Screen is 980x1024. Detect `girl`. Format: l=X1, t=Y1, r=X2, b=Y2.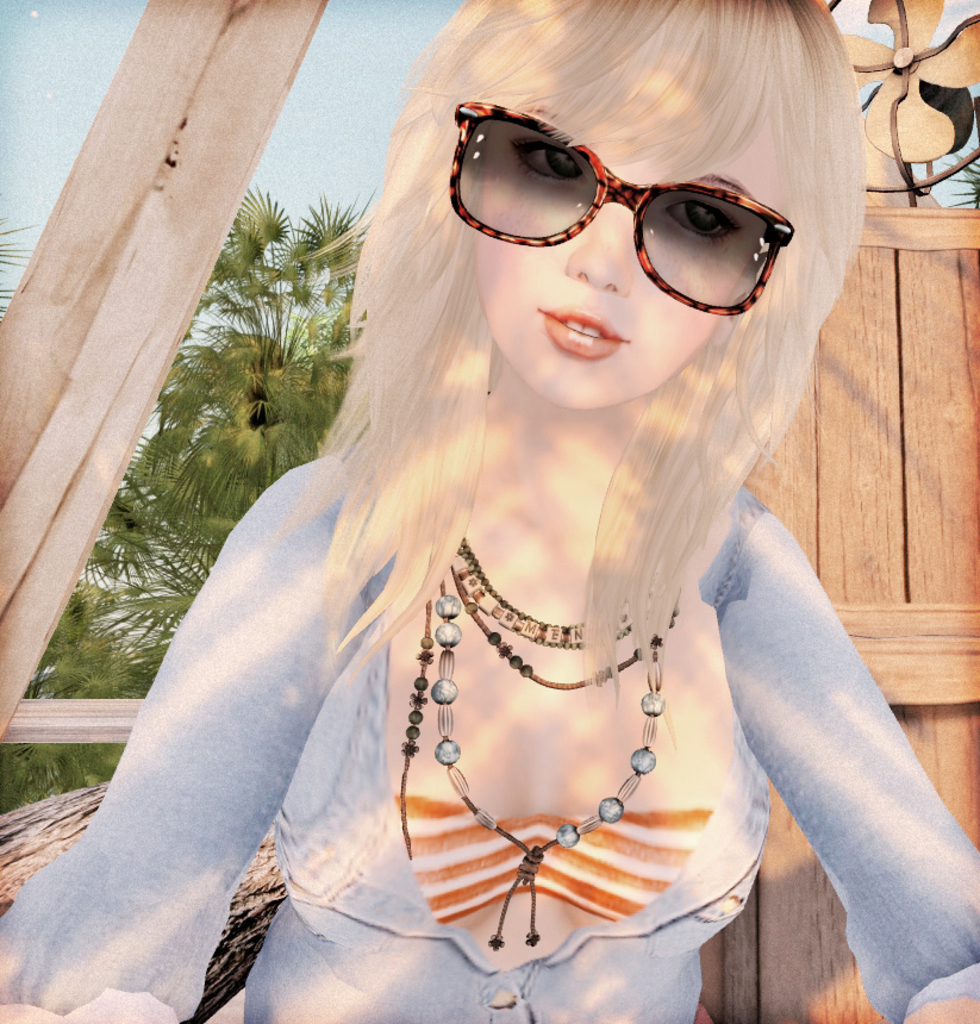
l=0, t=0, r=979, b=1023.
